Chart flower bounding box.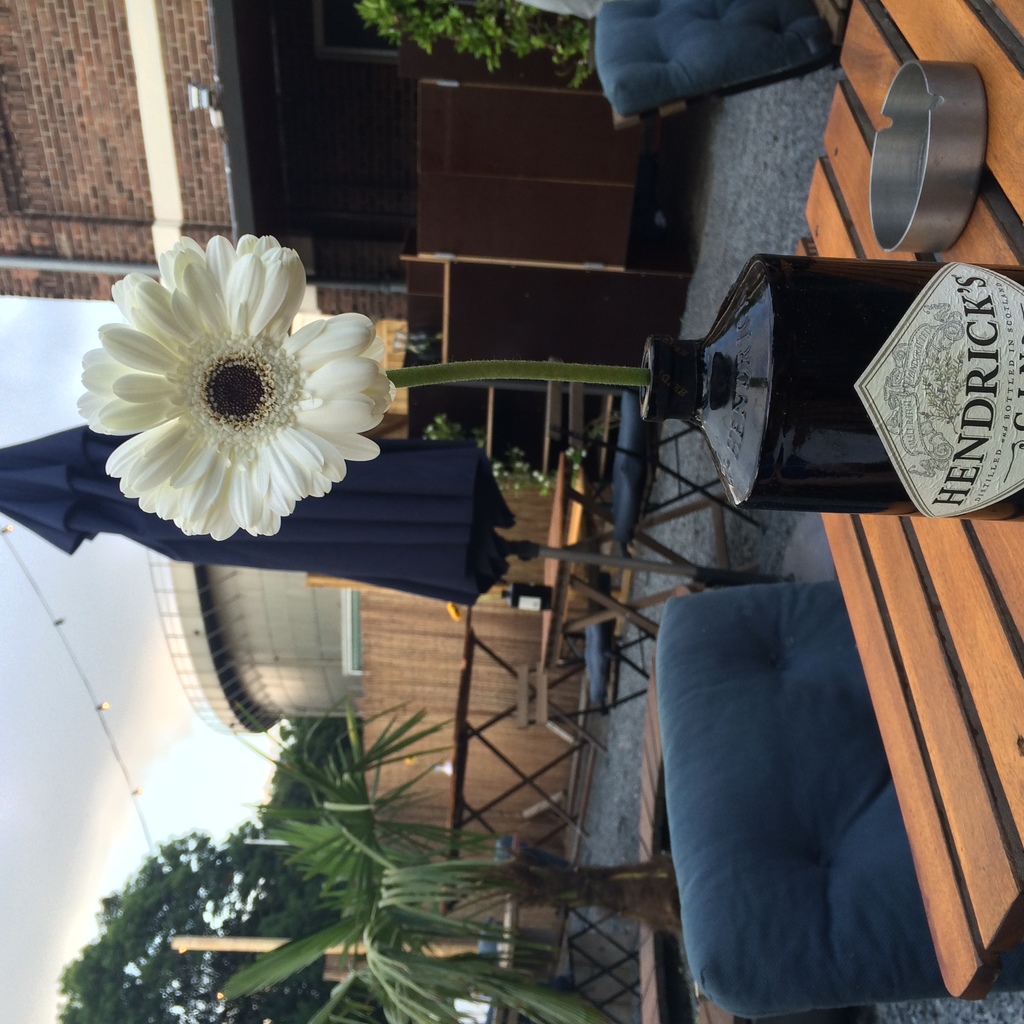
Charted: left=445, top=598, right=474, bottom=622.
